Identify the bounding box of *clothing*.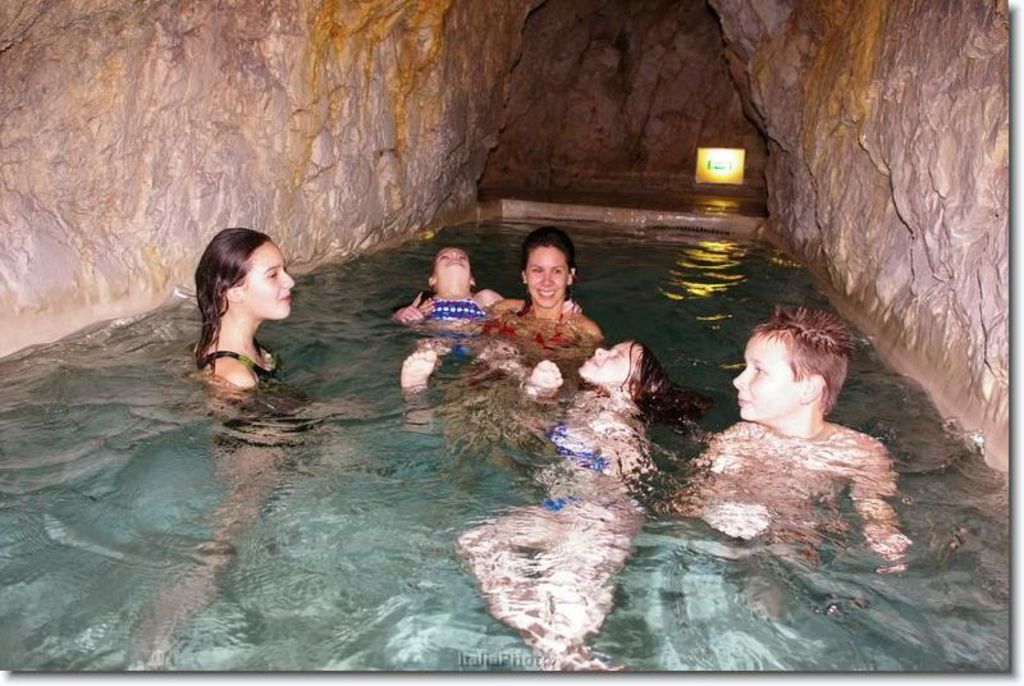
[549,417,622,480].
